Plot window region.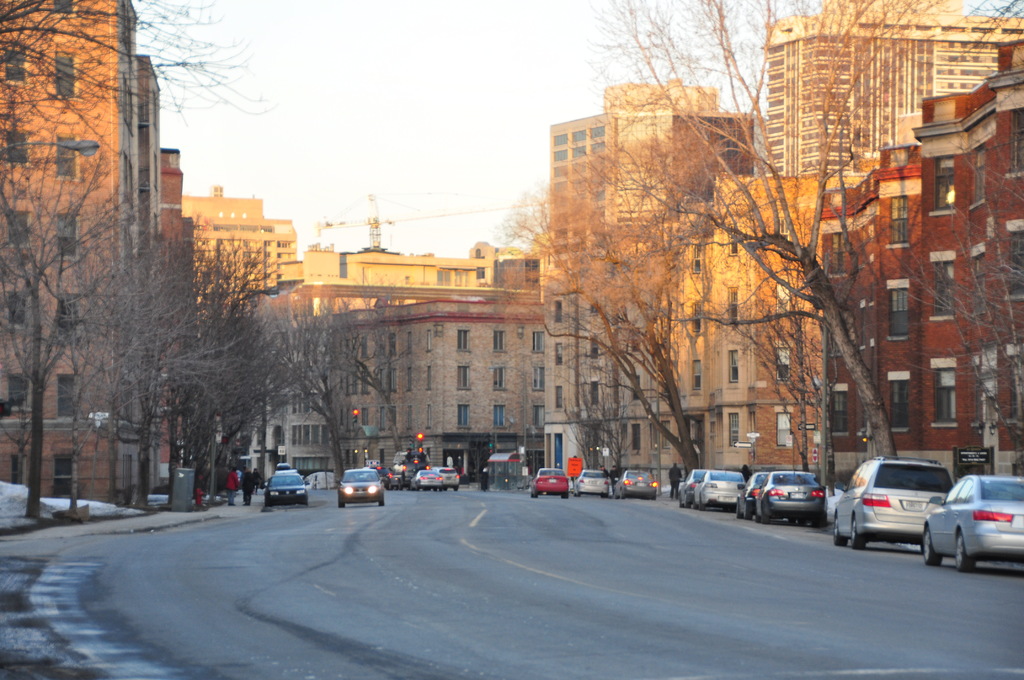
Plotted at 388, 371, 394, 393.
